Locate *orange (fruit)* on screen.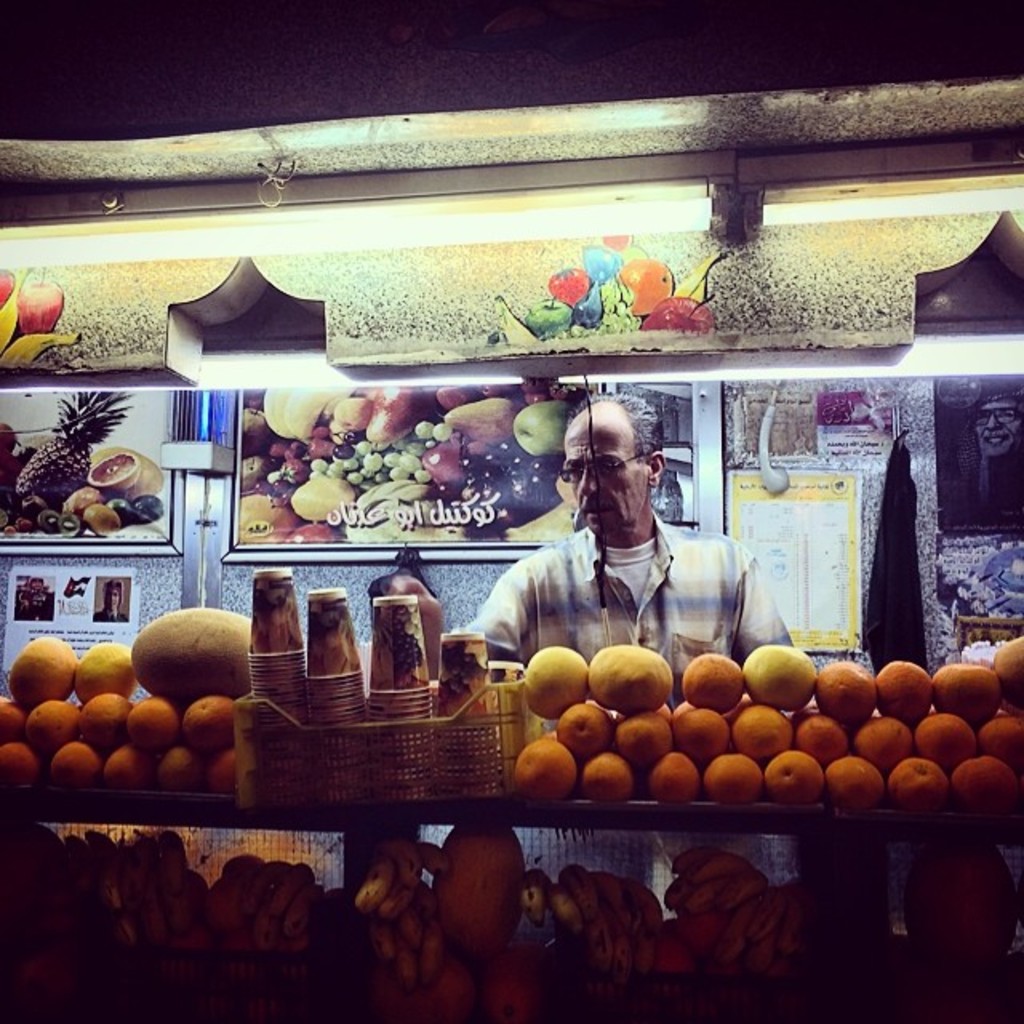
On screen at {"x1": 885, "y1": 754, "x2": 934, "y2": 798}.
